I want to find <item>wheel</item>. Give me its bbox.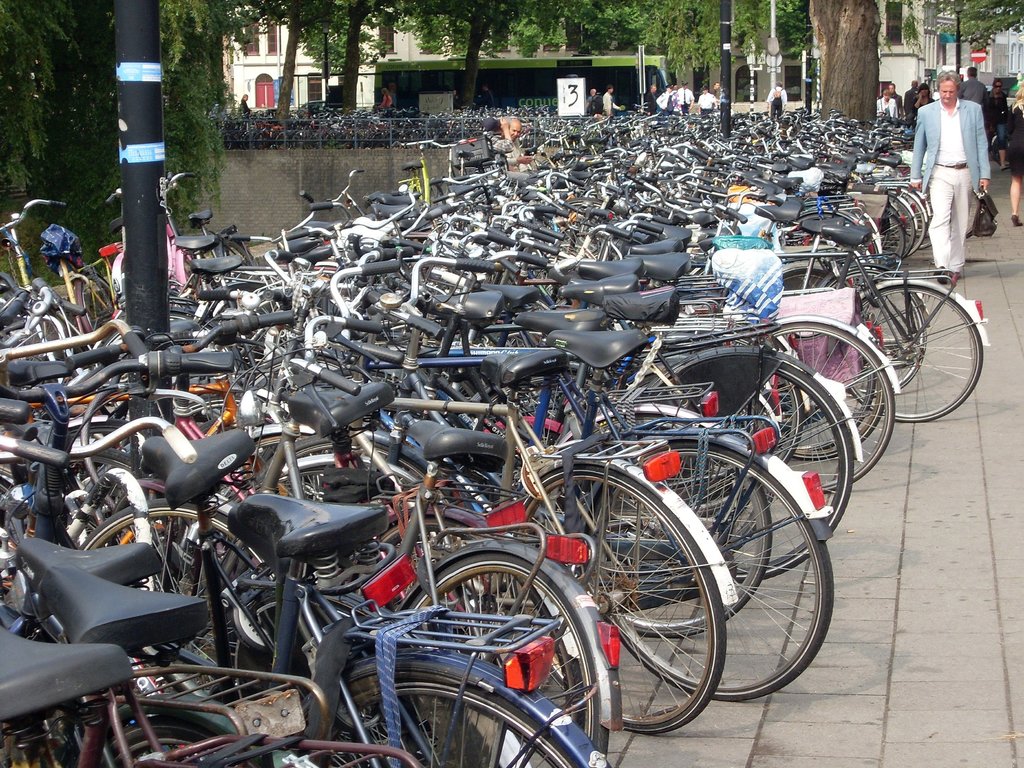
(321,667,579,767).
